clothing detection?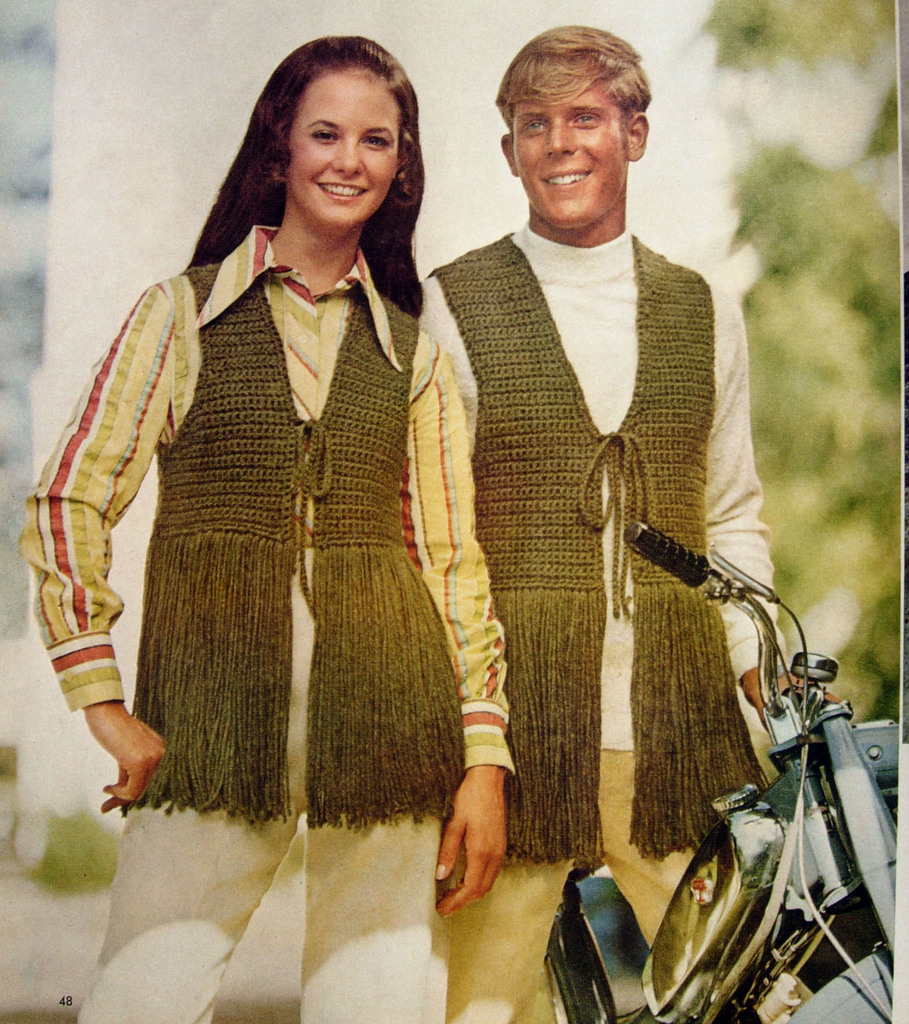
pyautogui.locateOnScreen(18, 219, 506, 817)
